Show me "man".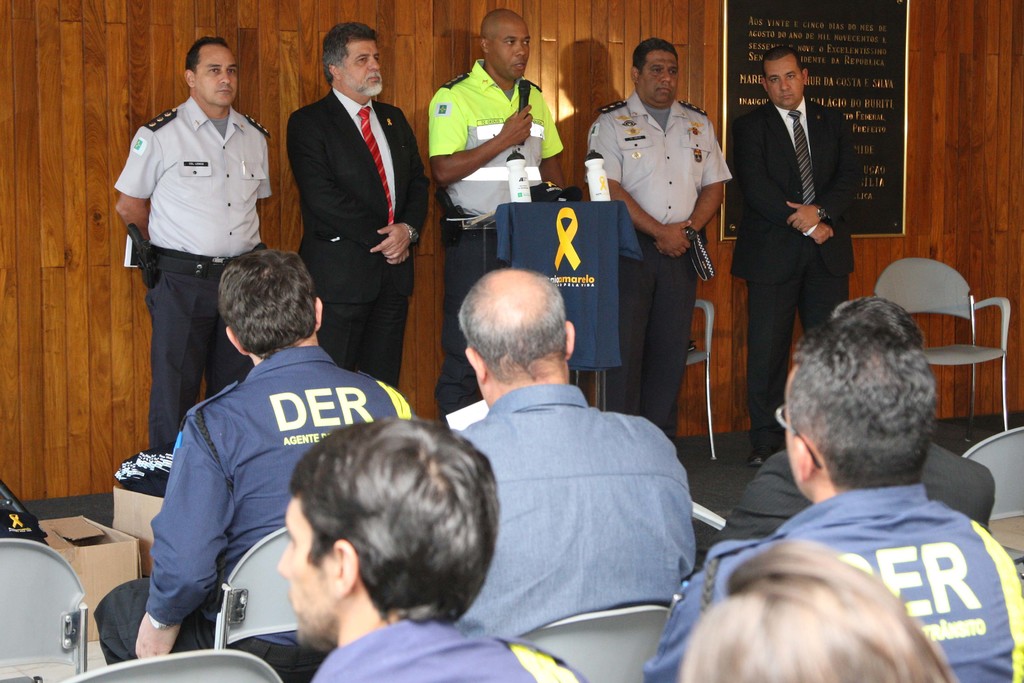
"man" is here: select_region(726, 47, 866, 461).
